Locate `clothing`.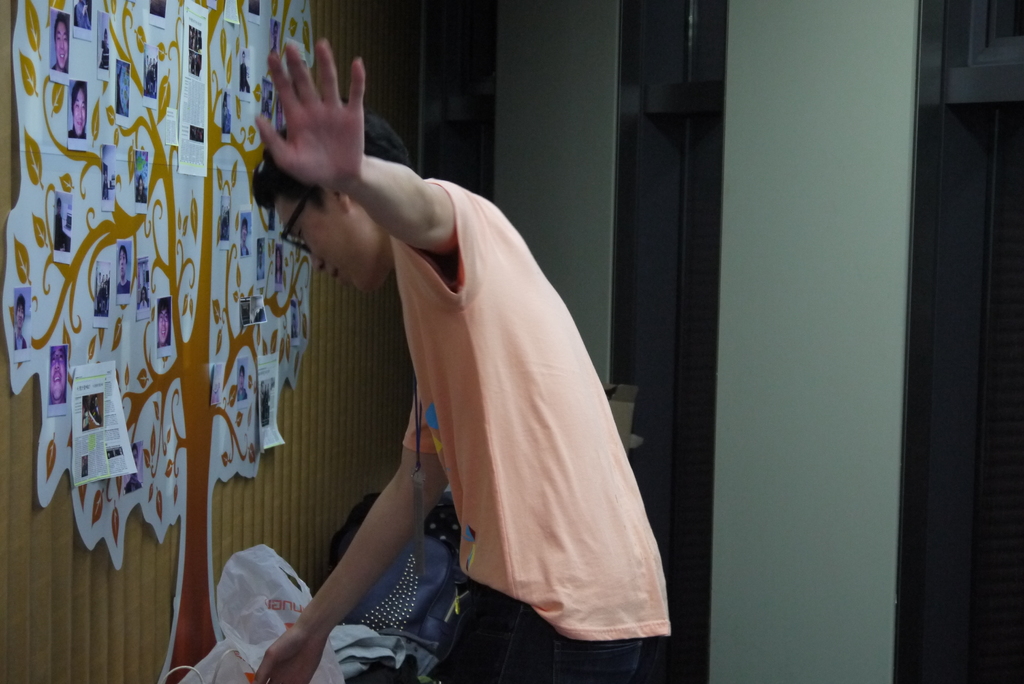
Bounding box: (left=136, top=186, right=150, bottom=204).
